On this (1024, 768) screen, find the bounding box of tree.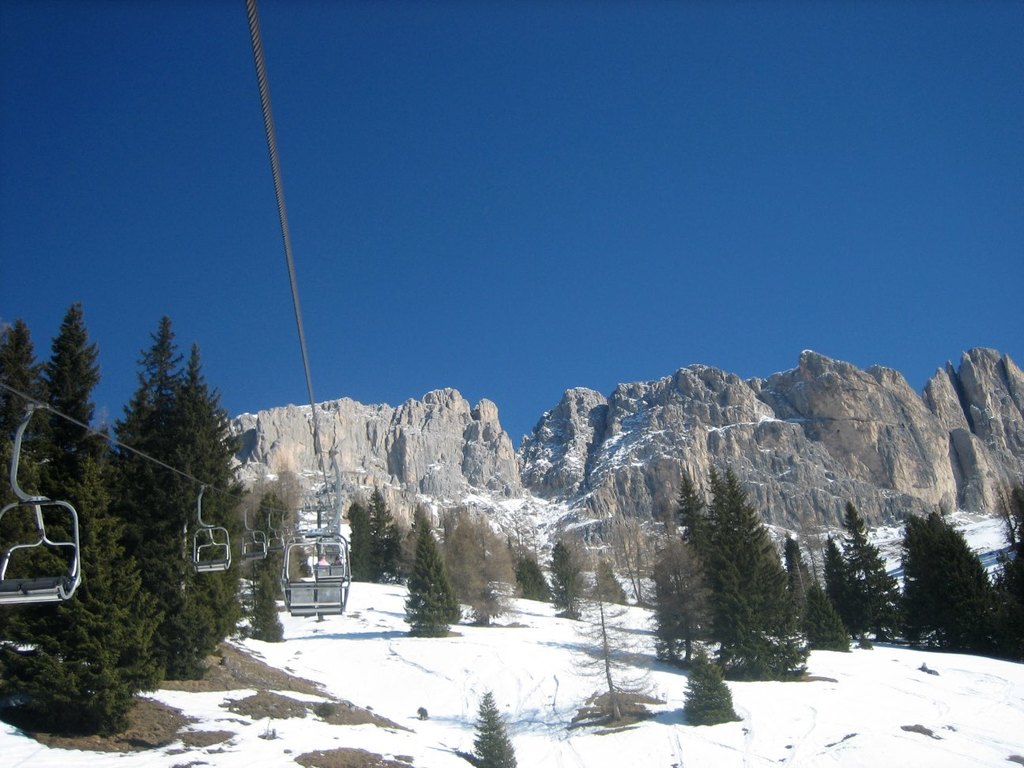
Bounding box: bbox=(974, 501, 1023, 664).
